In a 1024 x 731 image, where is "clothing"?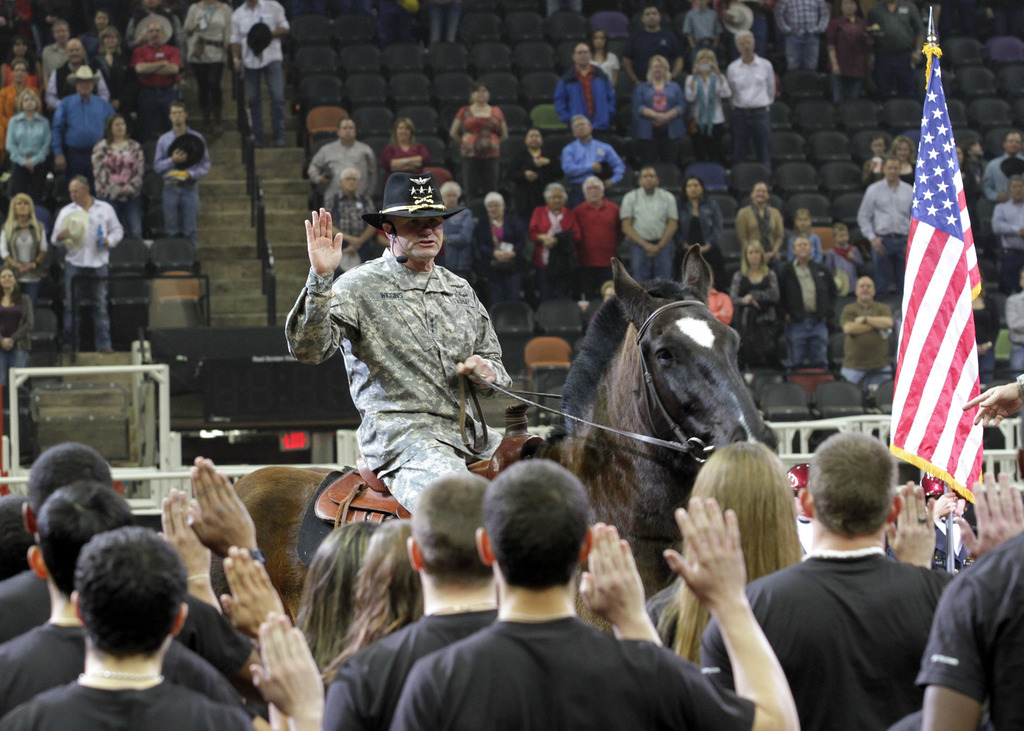
[884,159,918,189].
